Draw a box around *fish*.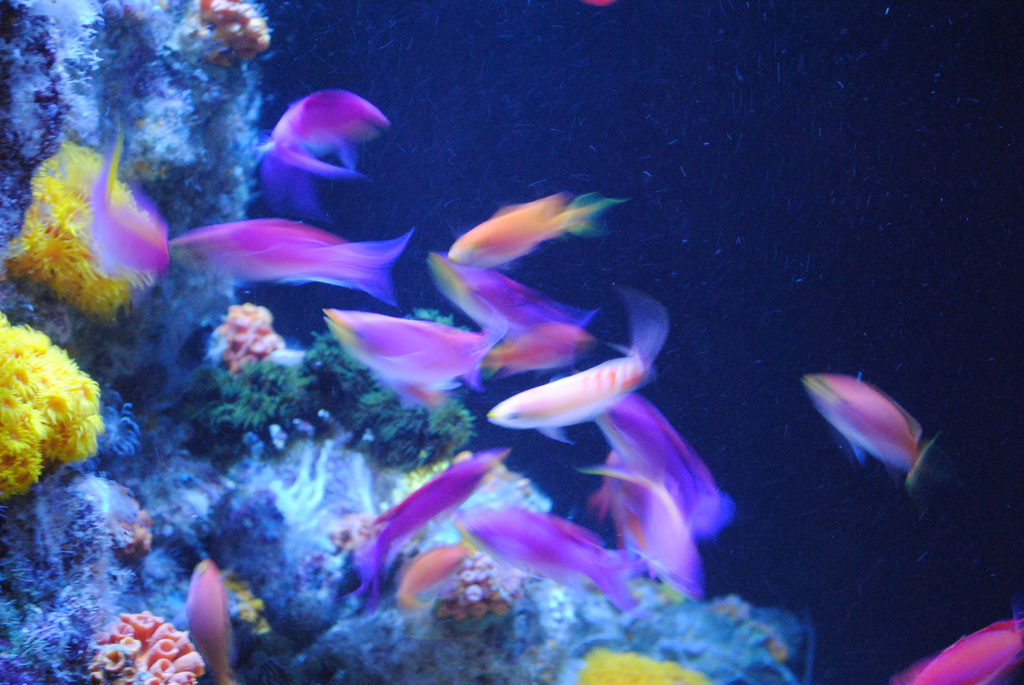
(x1=346, y1=448, x2=519, y2=610).
